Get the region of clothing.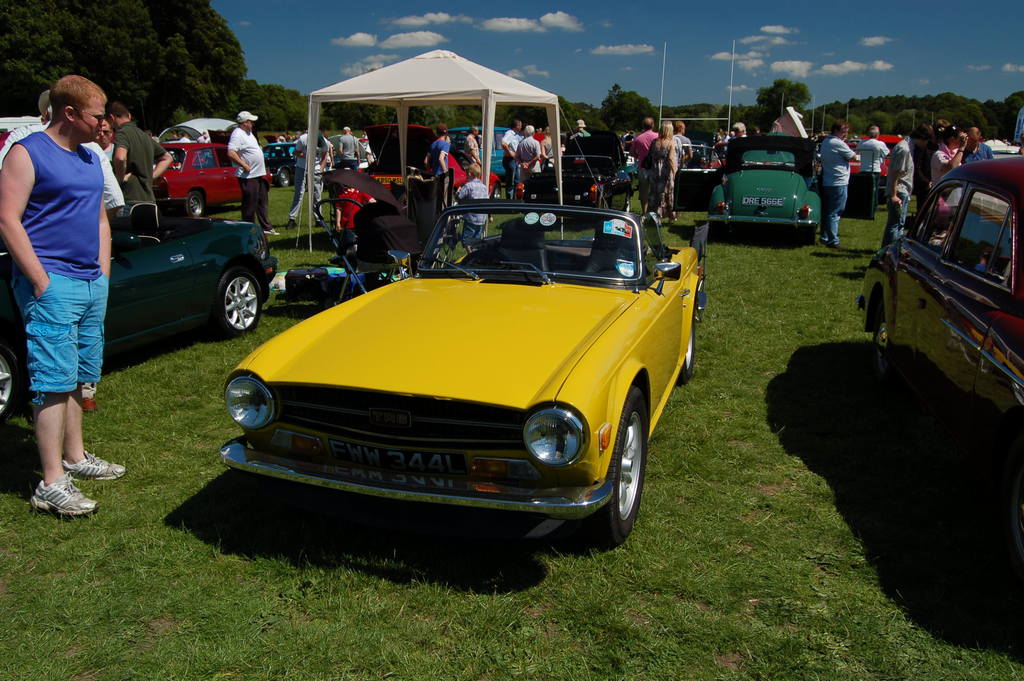
[21,127,104,410].
